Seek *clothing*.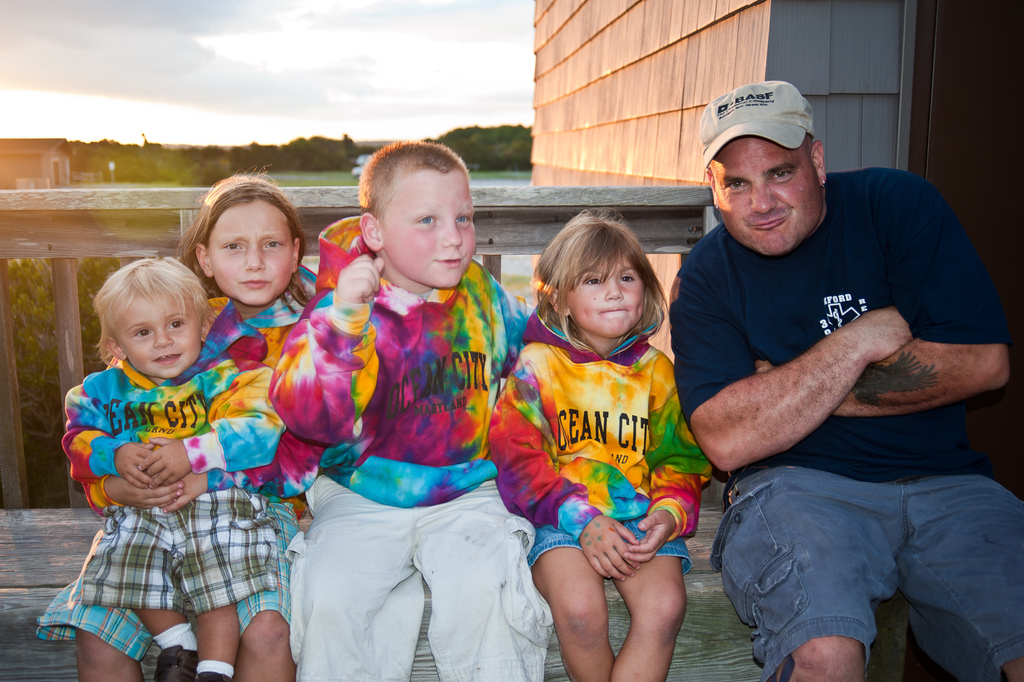
{"left": 673, "top": 166, "right": 1023, "bottom": 681}.
